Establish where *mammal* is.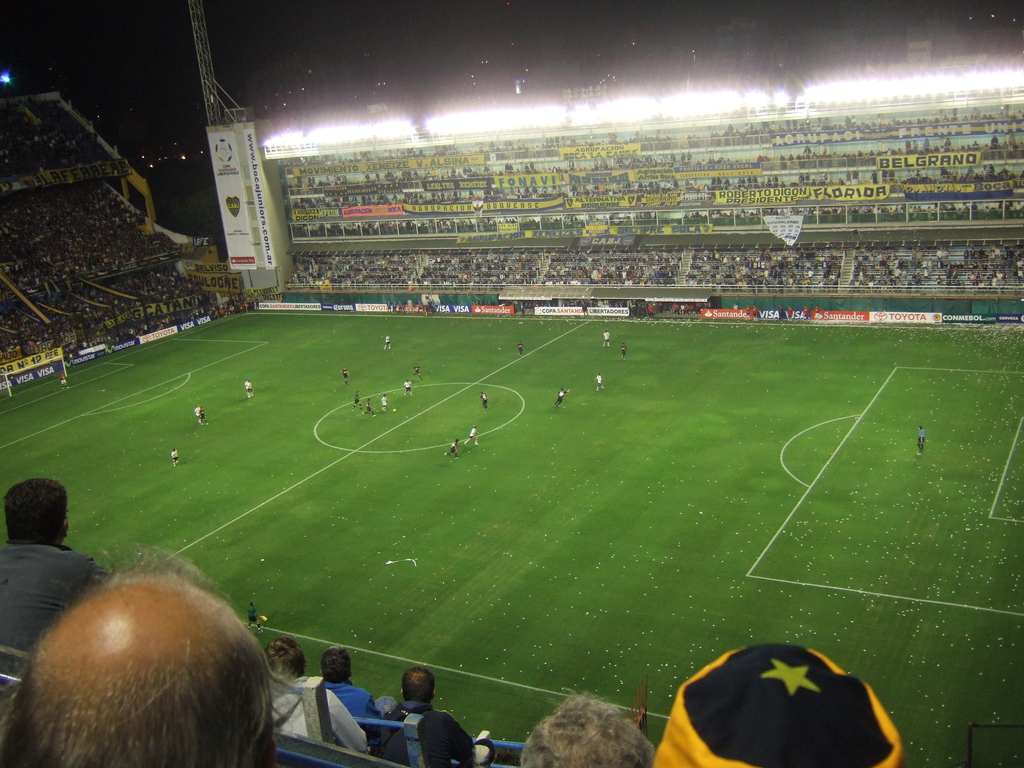
Established at <box>320,648,369,712</box>.
